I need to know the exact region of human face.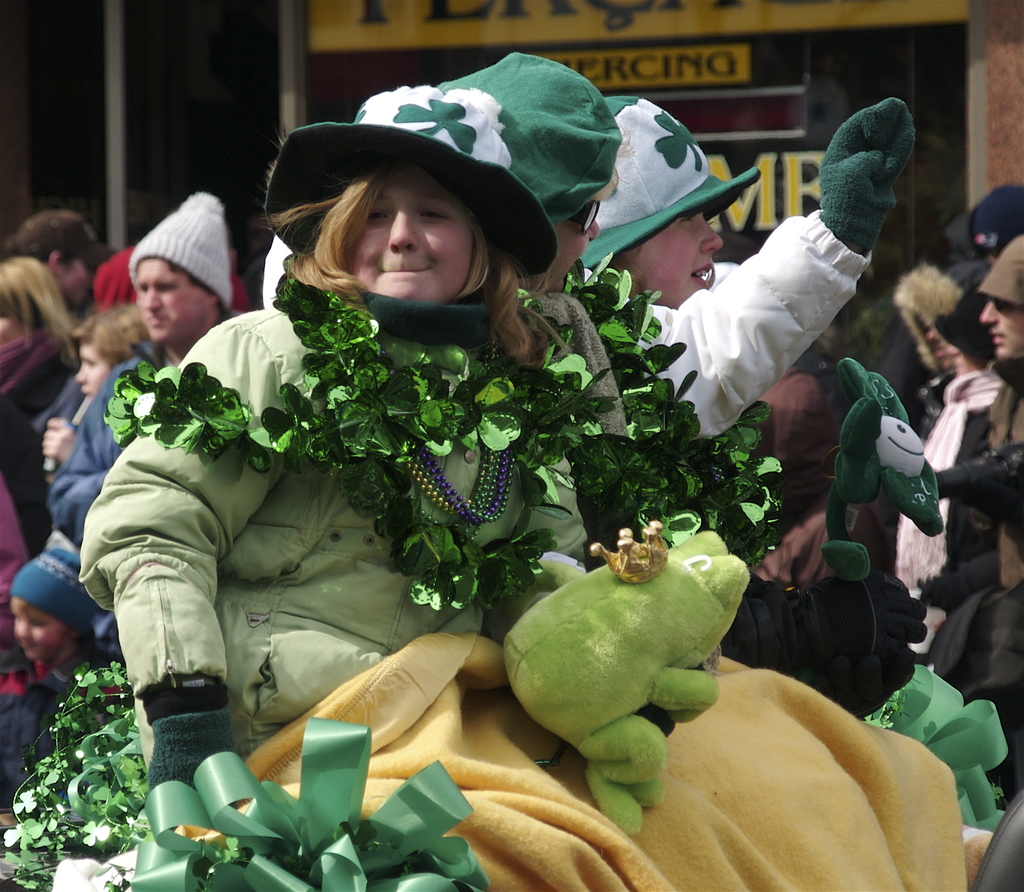
Region: region(77, 345, 115, 403).
